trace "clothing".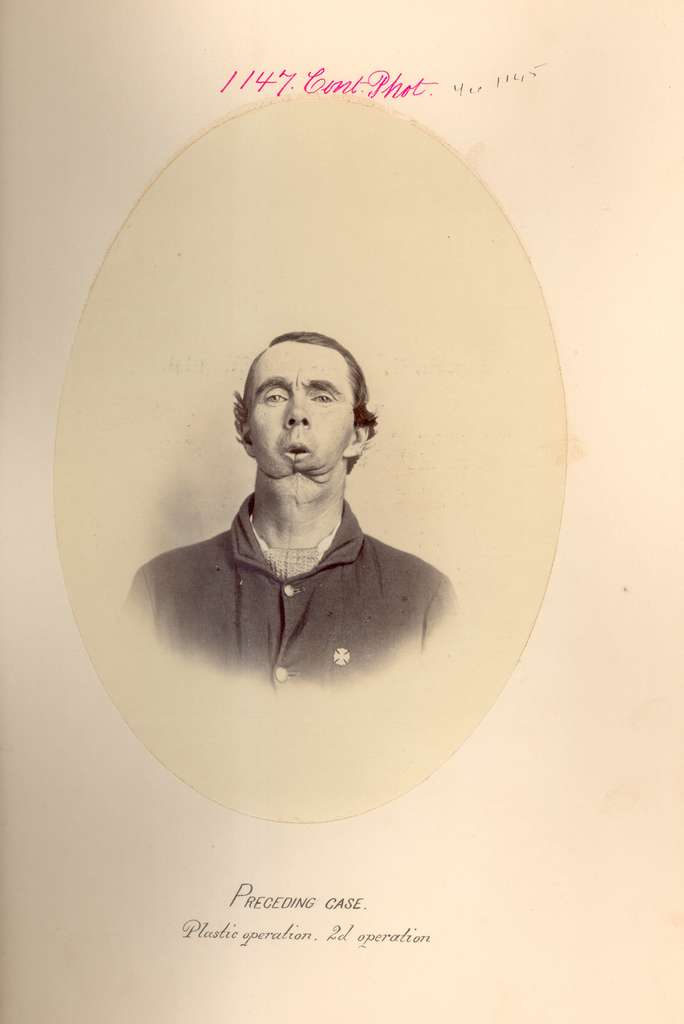
Traced to (x1=133, y1=440, x2=475, y2=687).
